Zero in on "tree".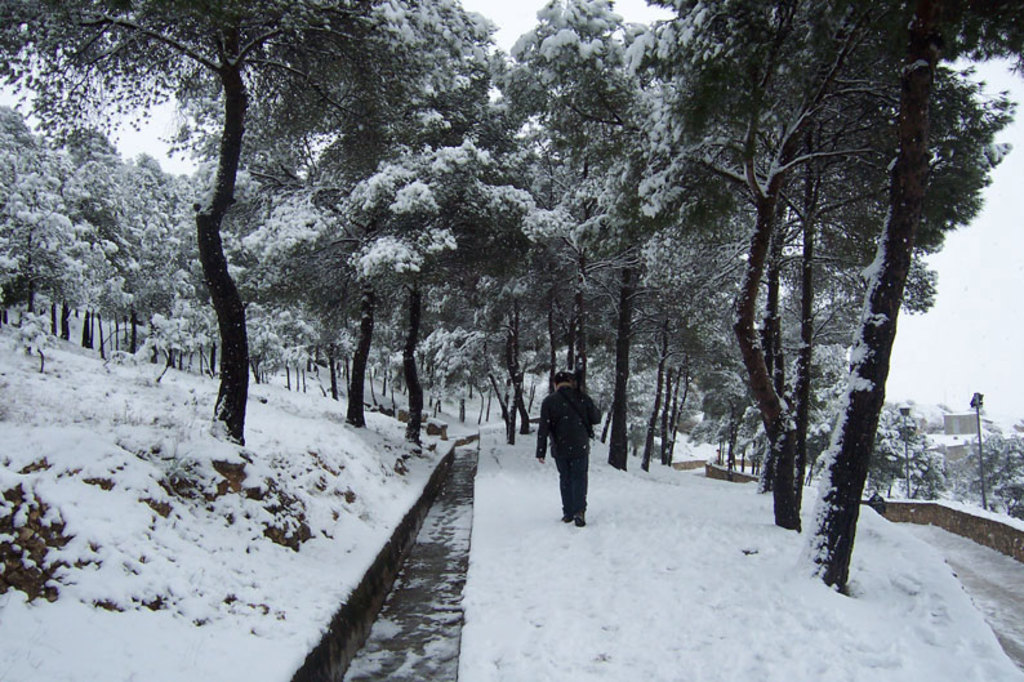
Zeroed in: x1=0, y1=0, x2=542, y2=449.
